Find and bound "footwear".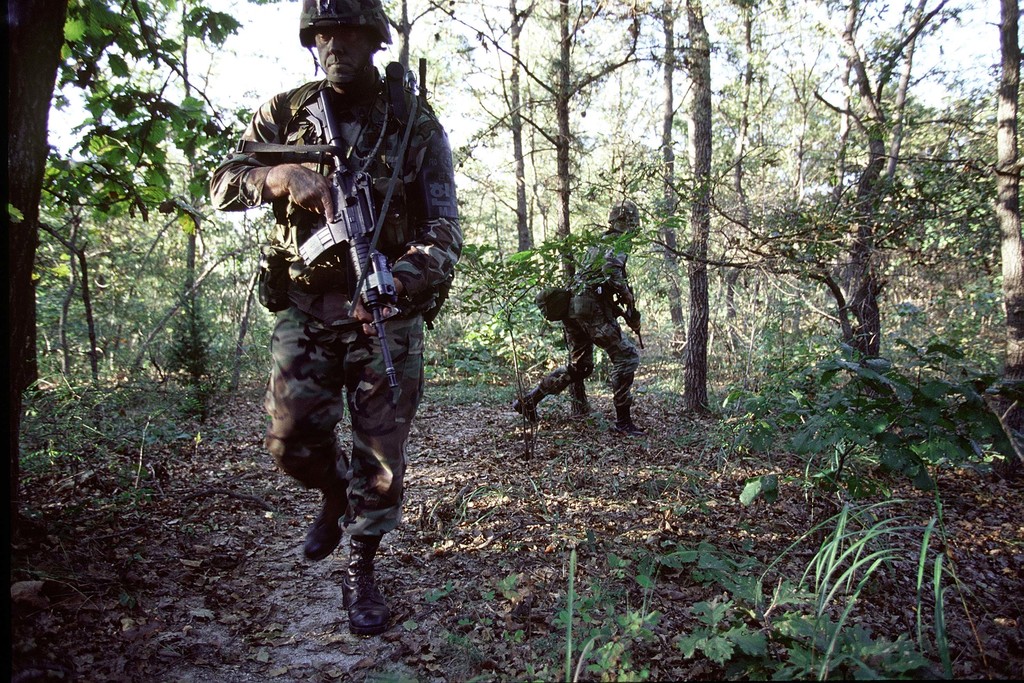
Bound: 335,530,390,641.
